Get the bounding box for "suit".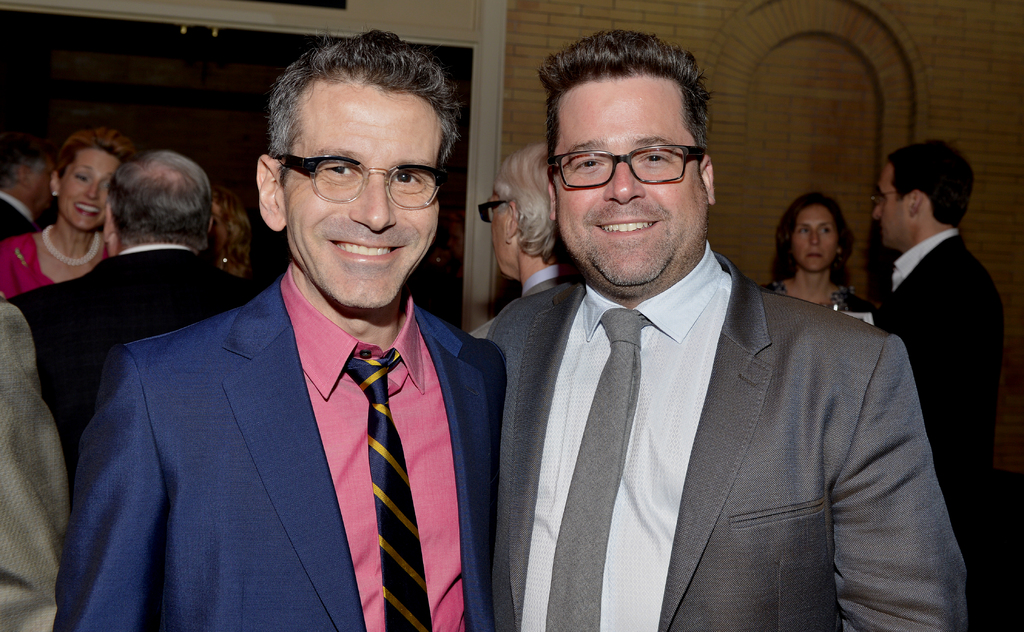
bbox(471, 264, 568, 342).
